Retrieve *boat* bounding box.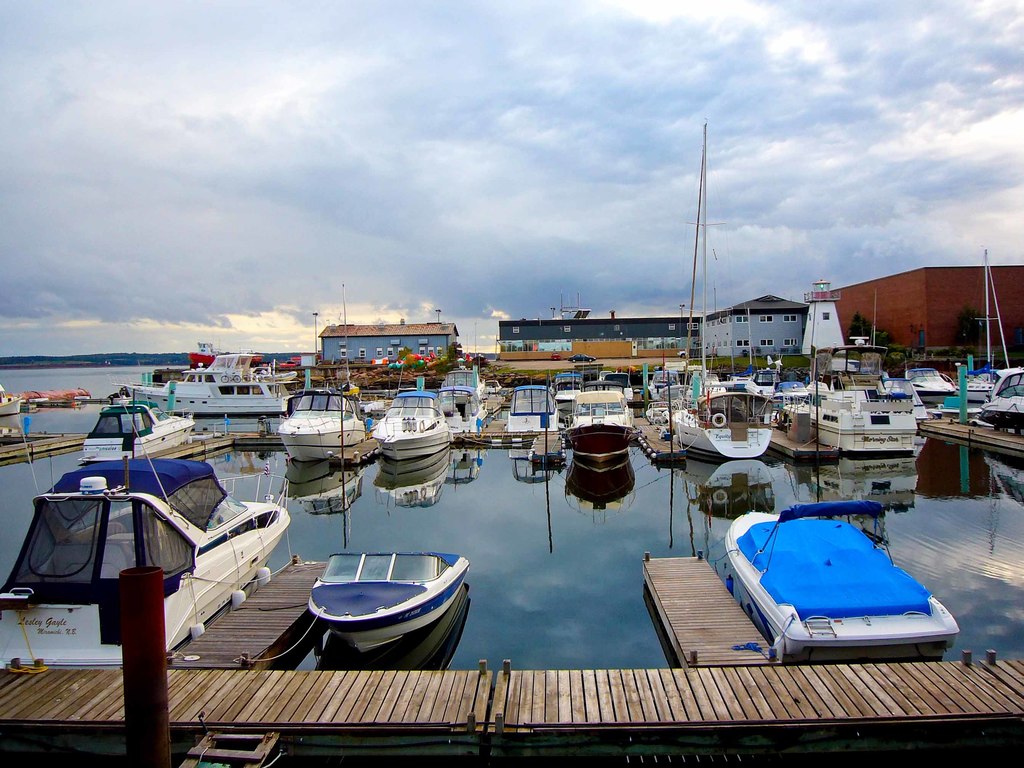
Bounding box: x1=279, y1=550, x2=491, y2=658.
